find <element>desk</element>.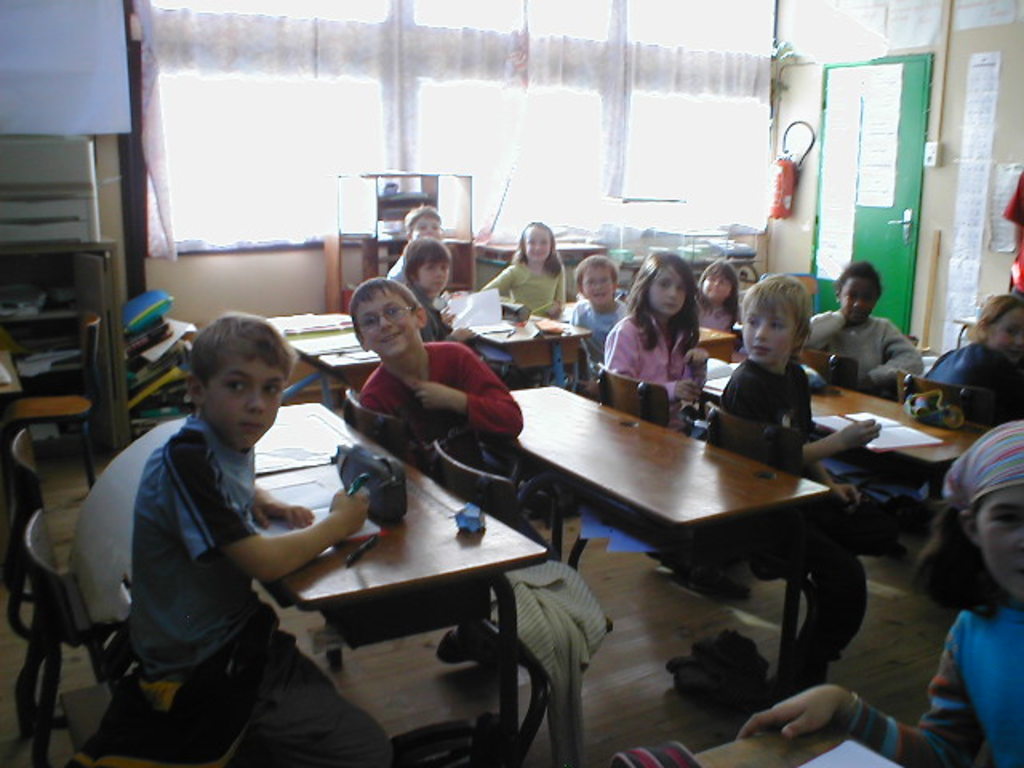
509,382,830,694.
